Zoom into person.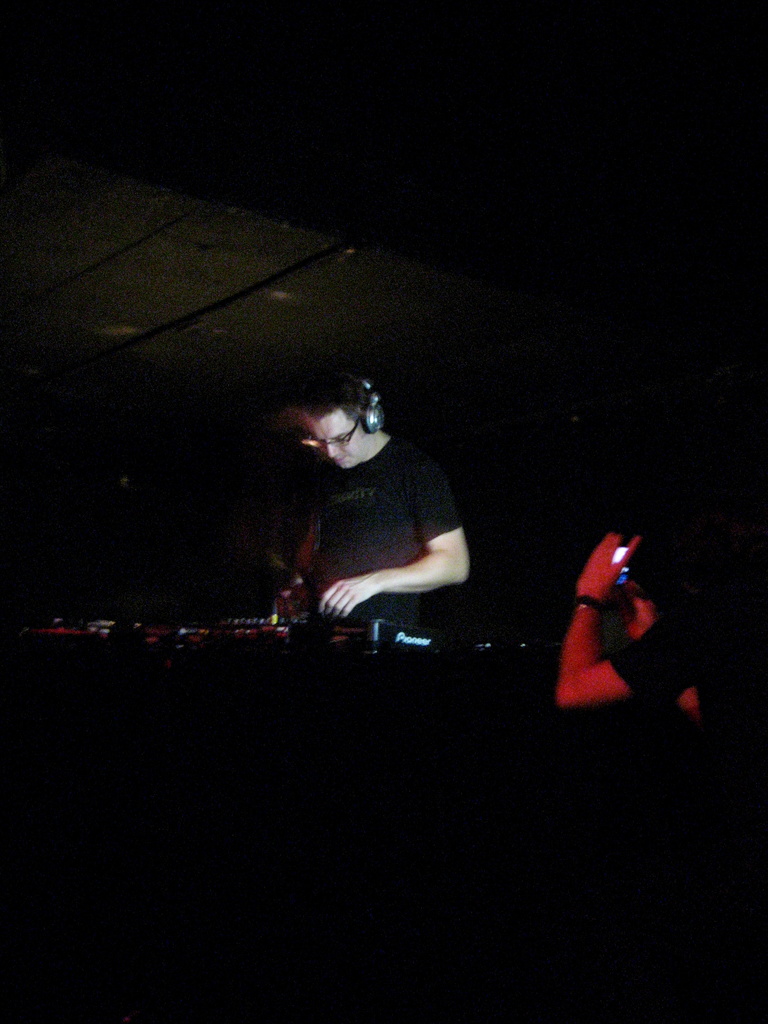
Zoom target: bbox(285, 364, 476, 629).
